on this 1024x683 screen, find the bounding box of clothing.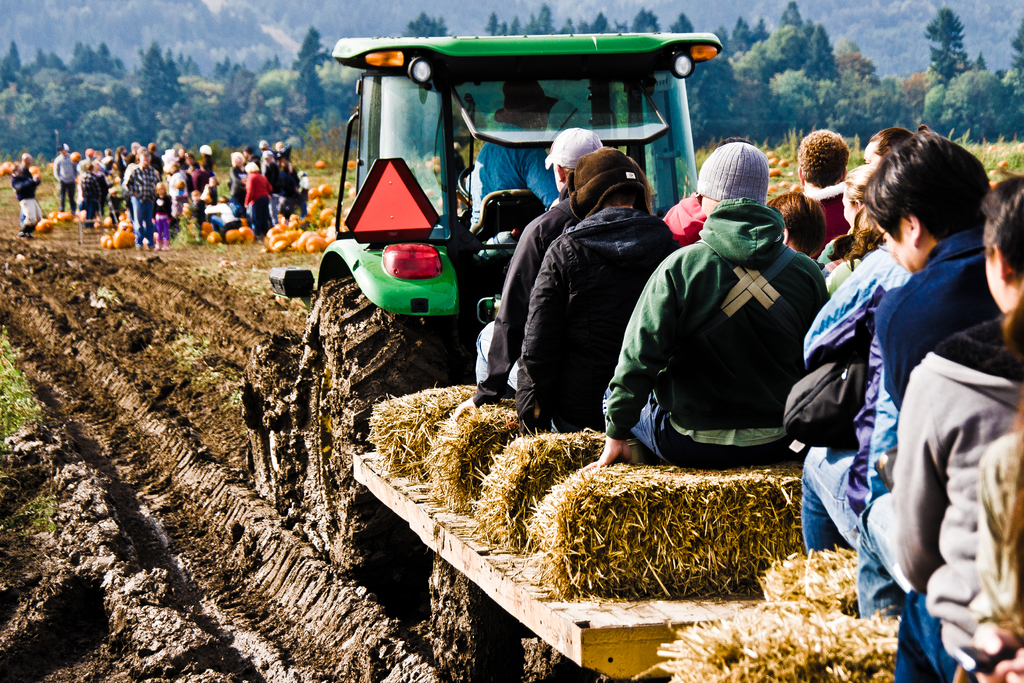
Bounding box: rect(122, 165, 155, 243).
